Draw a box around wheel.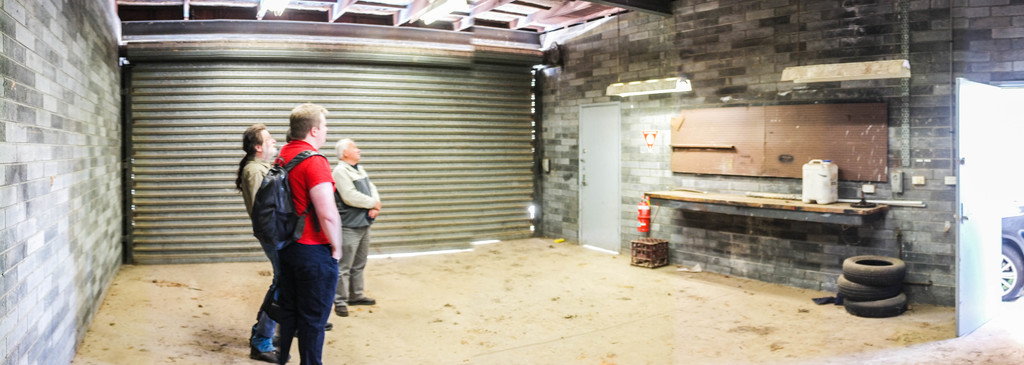
(842,247,908,284).
